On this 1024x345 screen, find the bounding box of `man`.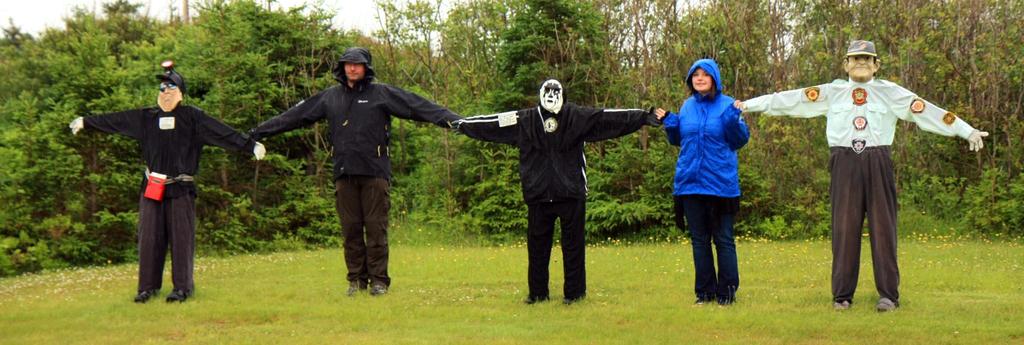
Bounding box: 259,42,475,300.
